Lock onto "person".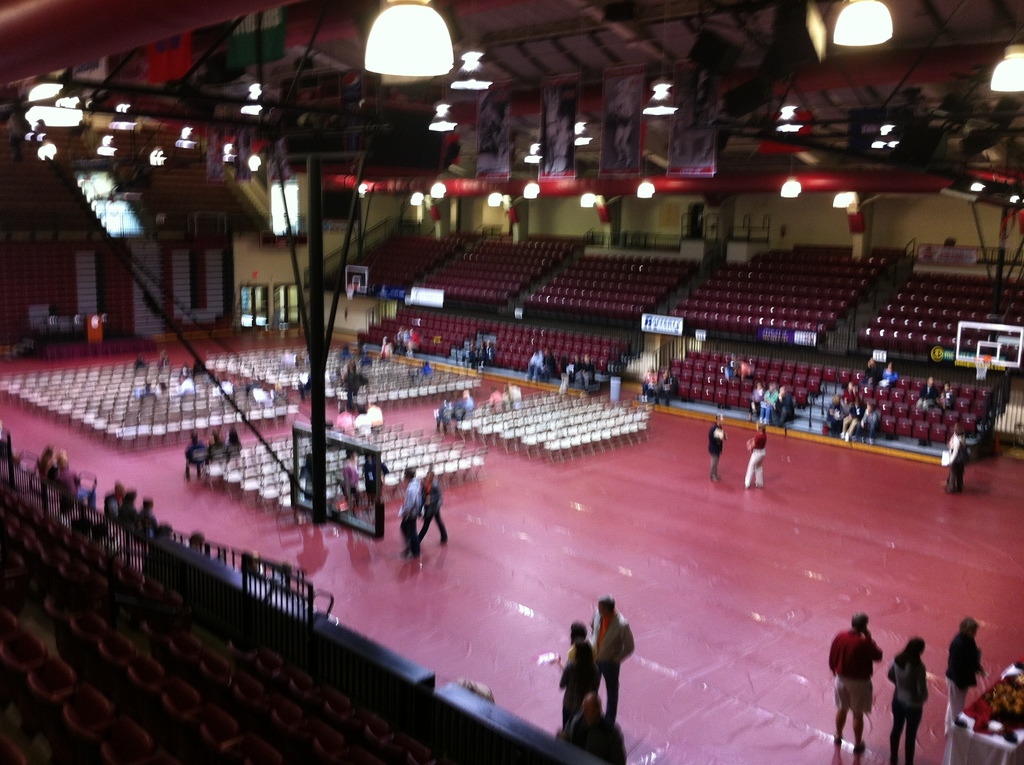
Locked: [left=738, top=417, right=772, bottom=497].
